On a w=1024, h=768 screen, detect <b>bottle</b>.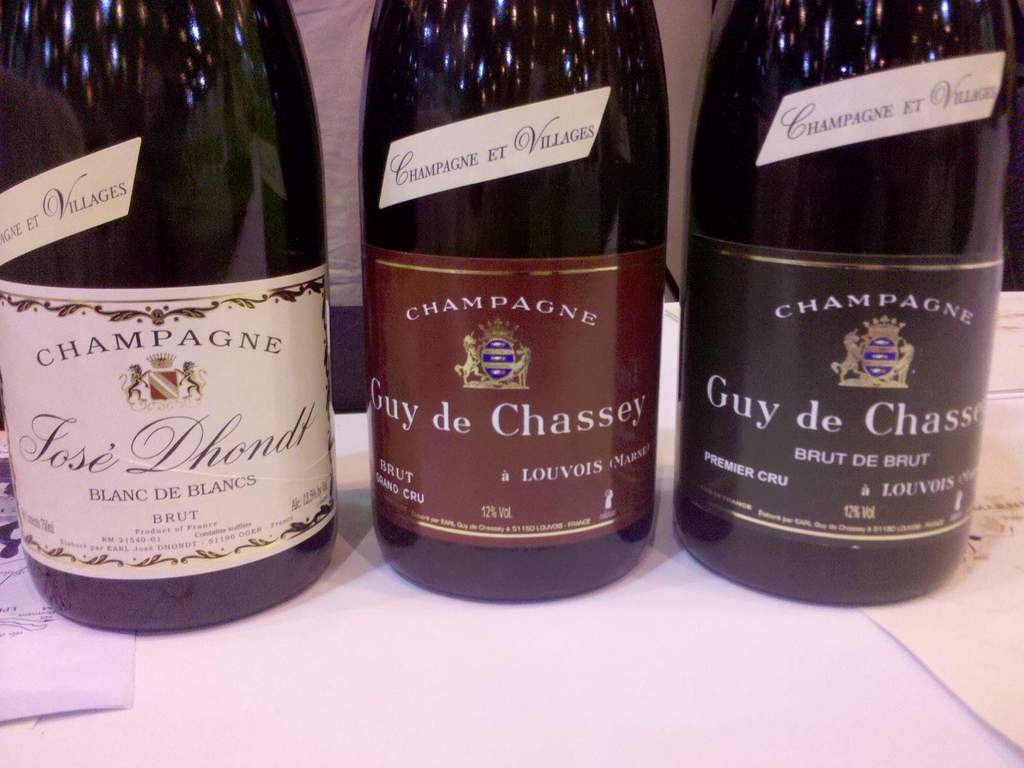
rect(674, 0, 1016, 618).
